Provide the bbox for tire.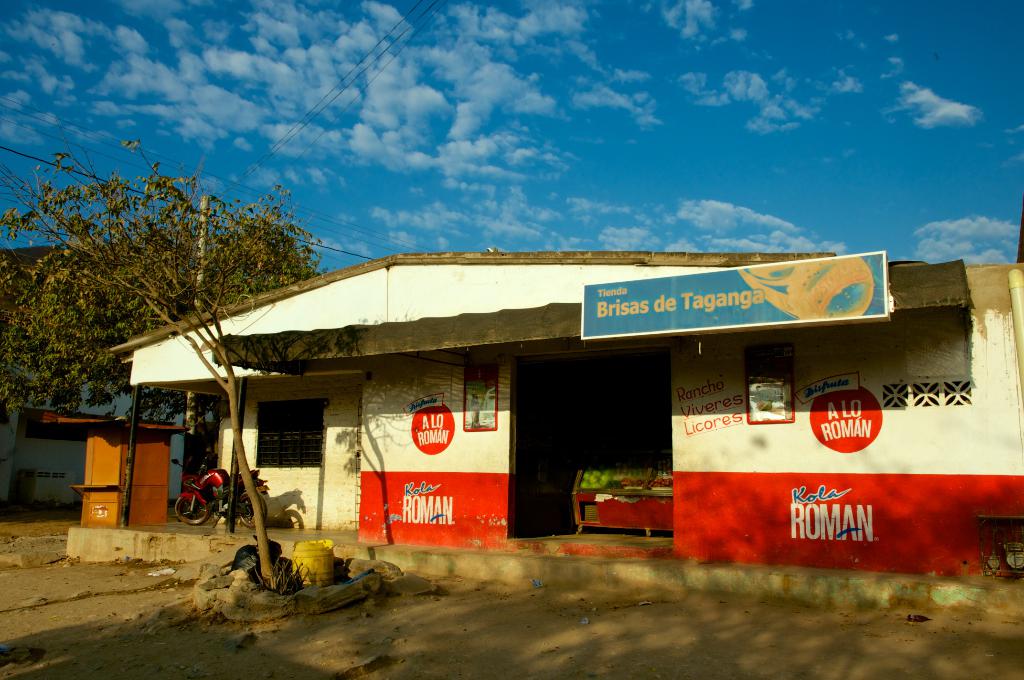
<region>173, 499, 214, 524</region>.
